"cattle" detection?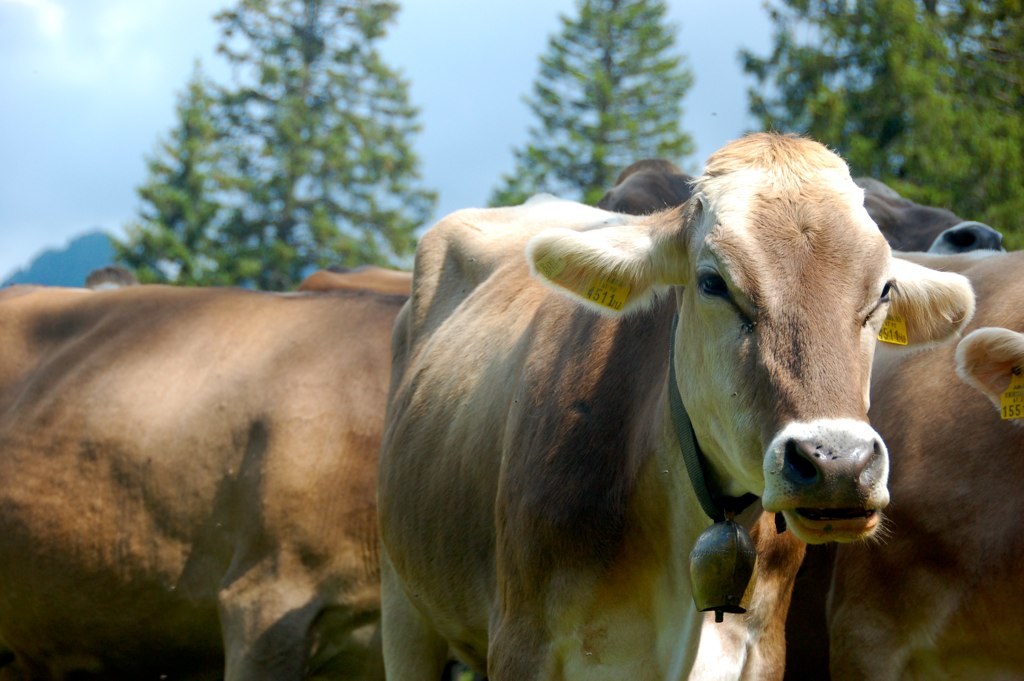
pyautogui.locateOnScreen(379, 136, 975, 680)
